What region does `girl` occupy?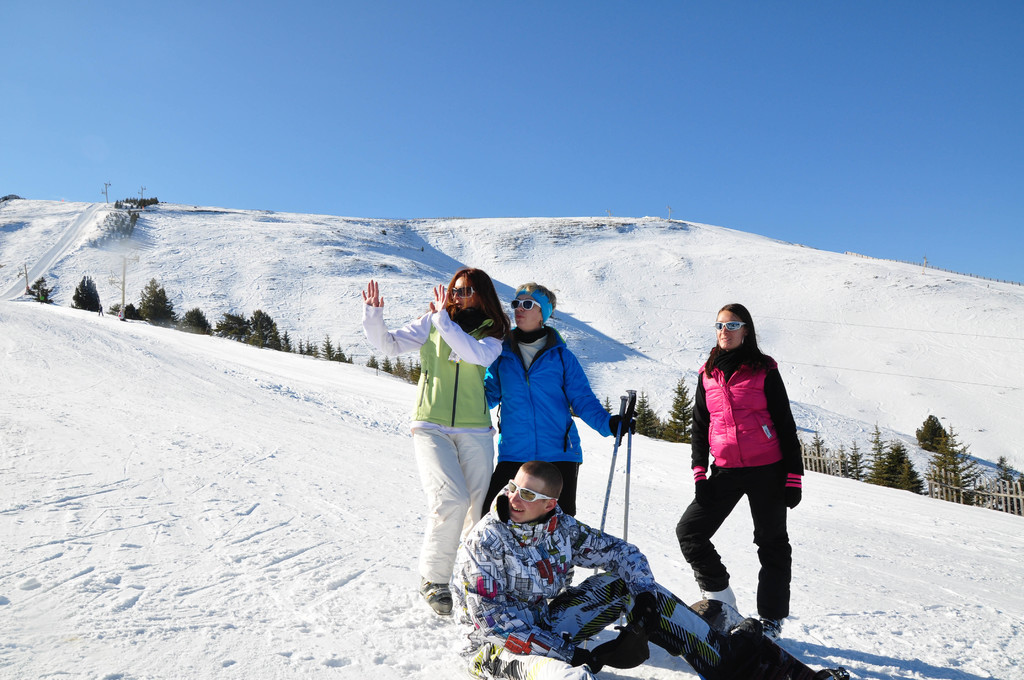
[x1=360, y1=266, x2=506, y2=617].
